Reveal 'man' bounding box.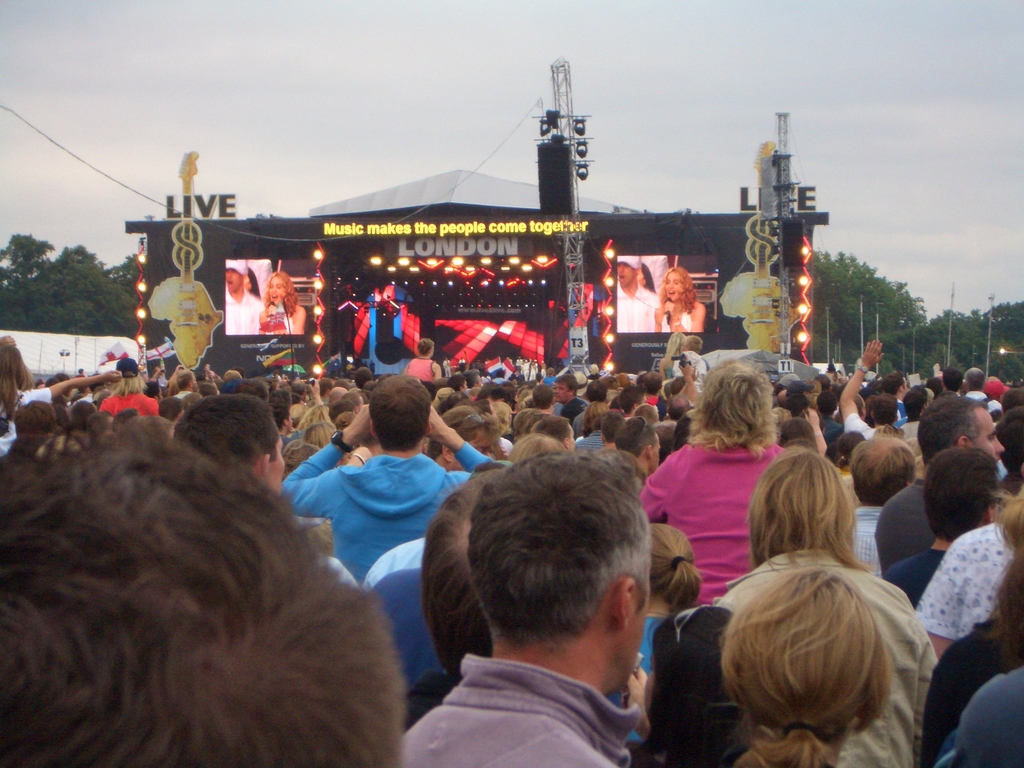
Revealed: select_region(424, 404, 501, 473).
